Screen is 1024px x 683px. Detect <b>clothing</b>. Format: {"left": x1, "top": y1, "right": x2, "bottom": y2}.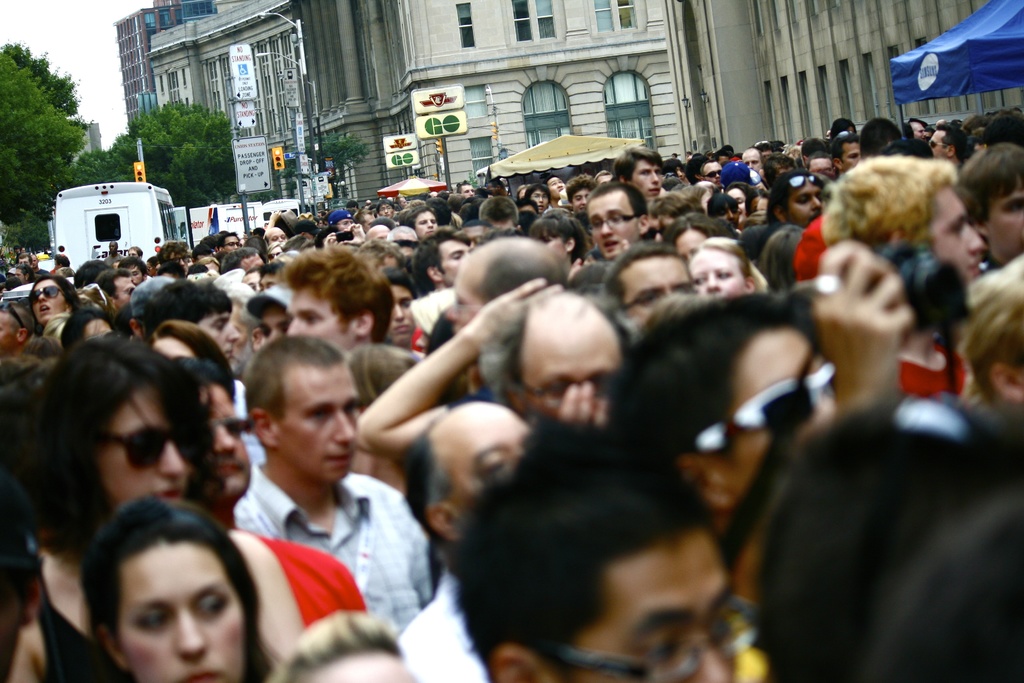
{"left": 200, "top": 457, "right": 432, "bottom": 641}.
